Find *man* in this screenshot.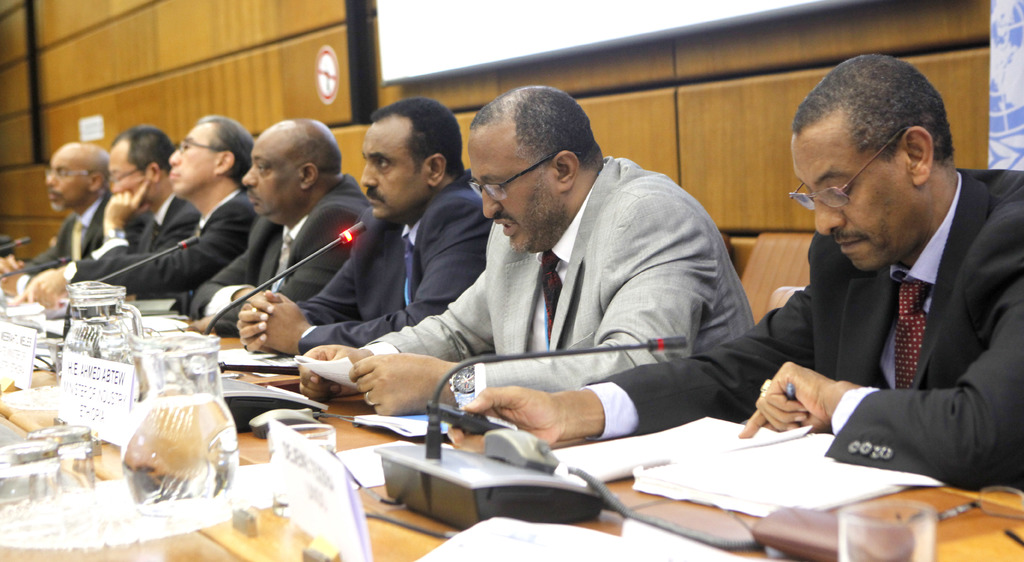
The bounding box for *man* is 126/131/243/315.
